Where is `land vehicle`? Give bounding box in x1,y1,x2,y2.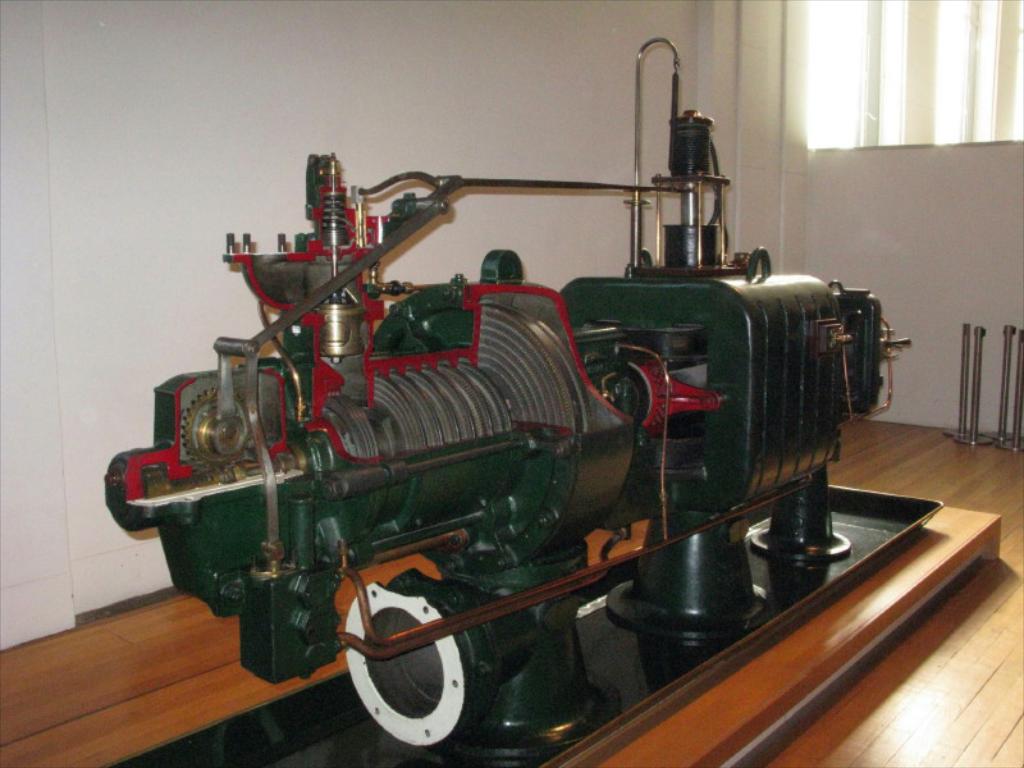
90,97,948,767.
